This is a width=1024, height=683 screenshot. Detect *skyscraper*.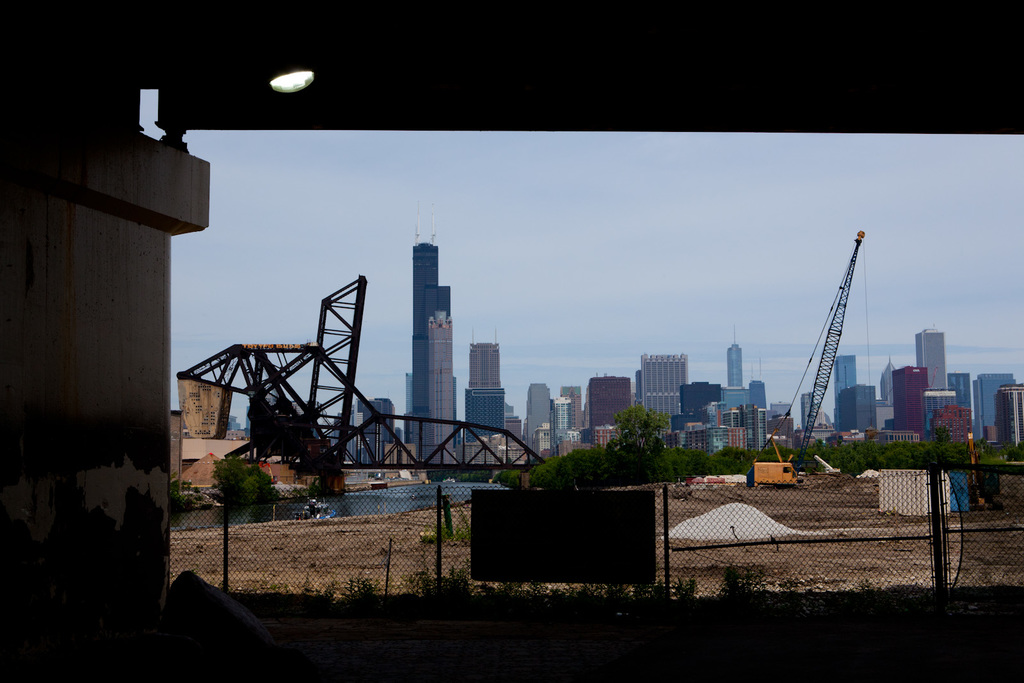
[left=636, top=348, right=710, bottom=436].
